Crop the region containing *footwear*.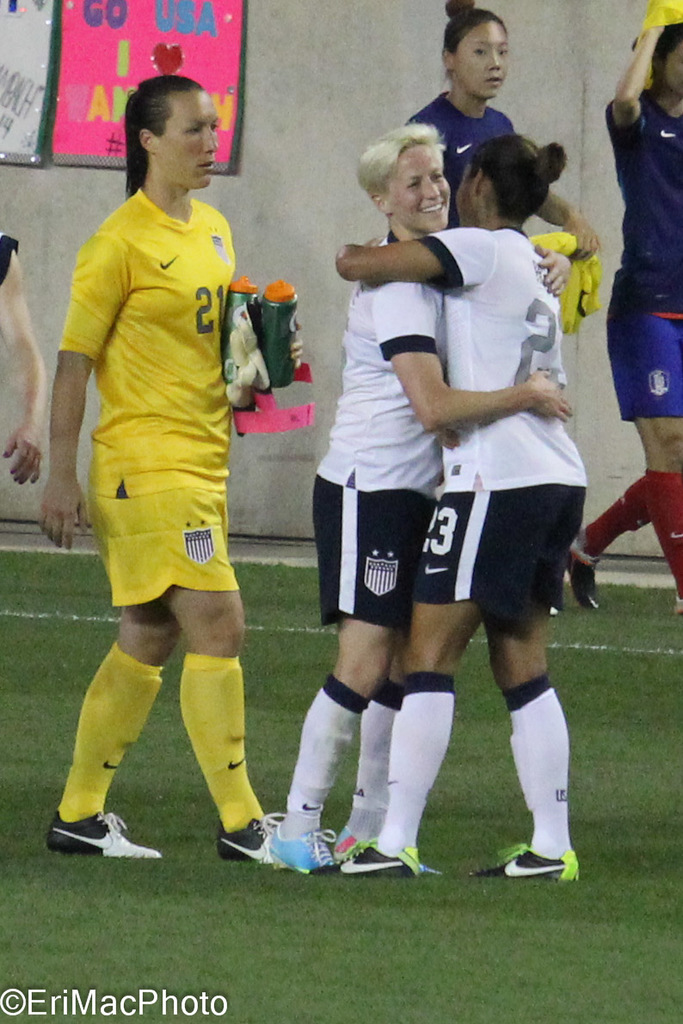
Crop region: 42/810/164/857.
